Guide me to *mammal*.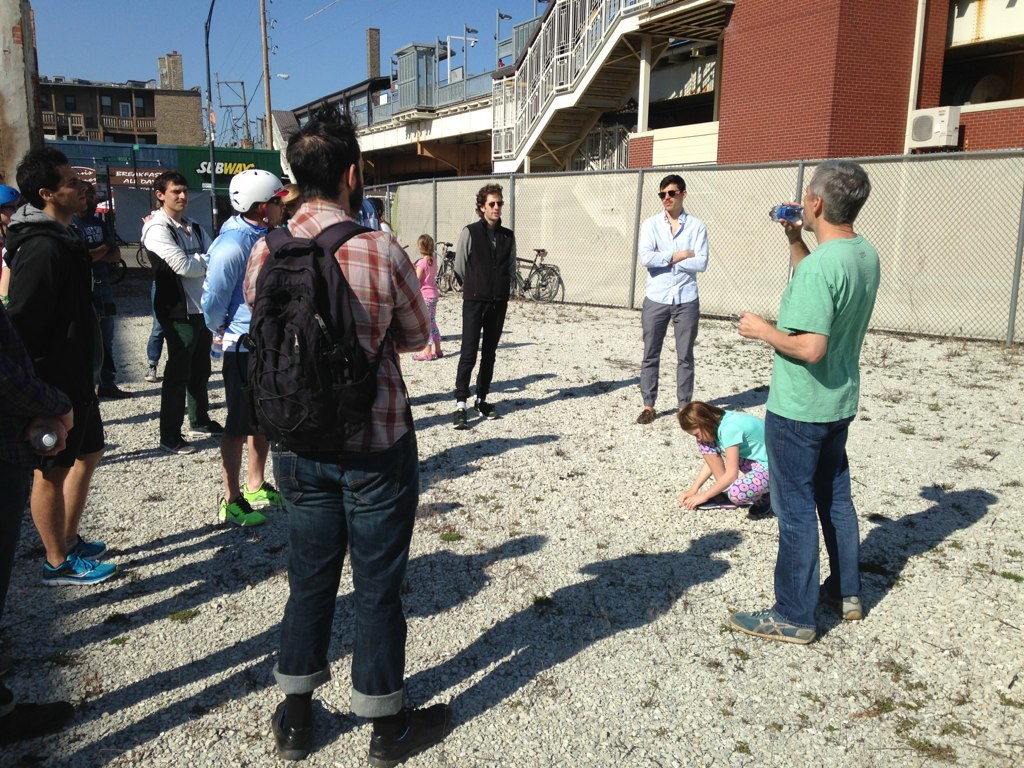
Guidance: select_region(635, 174, 709, 422).
